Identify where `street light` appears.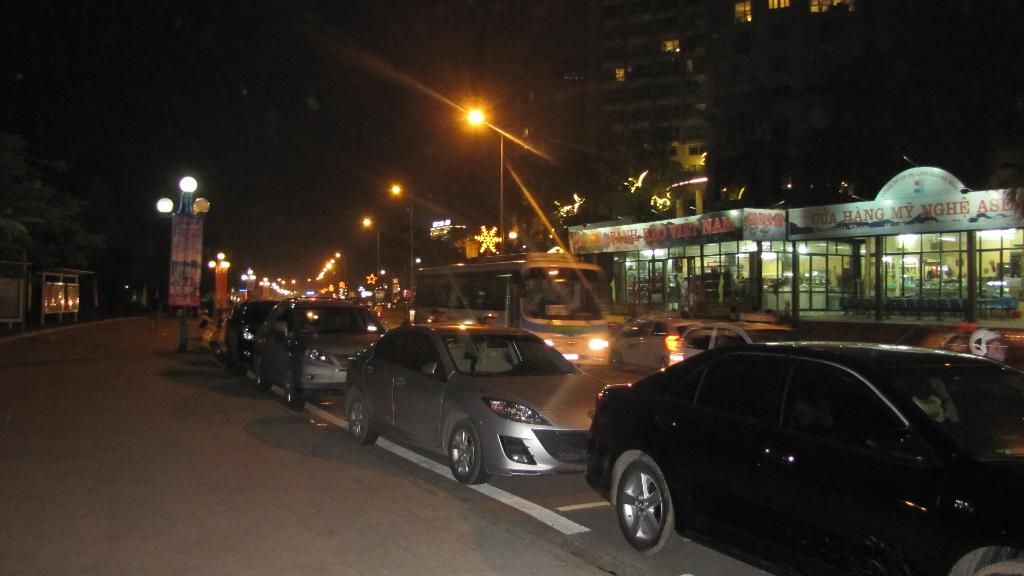
Appears at locate(259, 273, 269, 298).
